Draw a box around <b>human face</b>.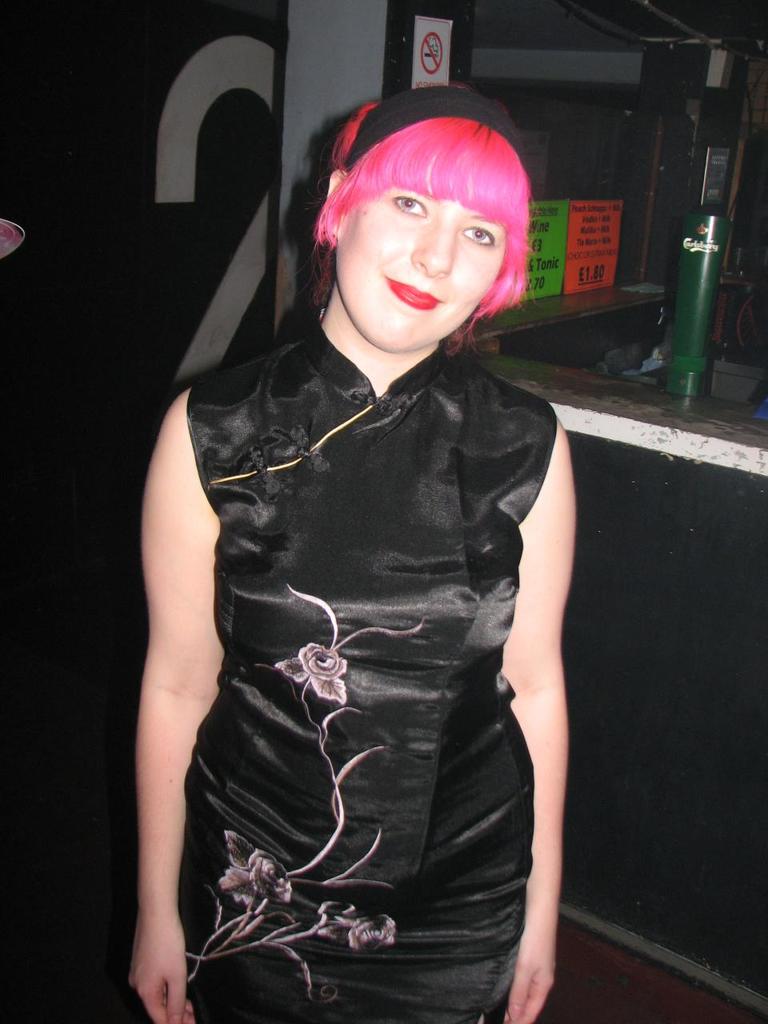
box(338, 150, 506, 354).
